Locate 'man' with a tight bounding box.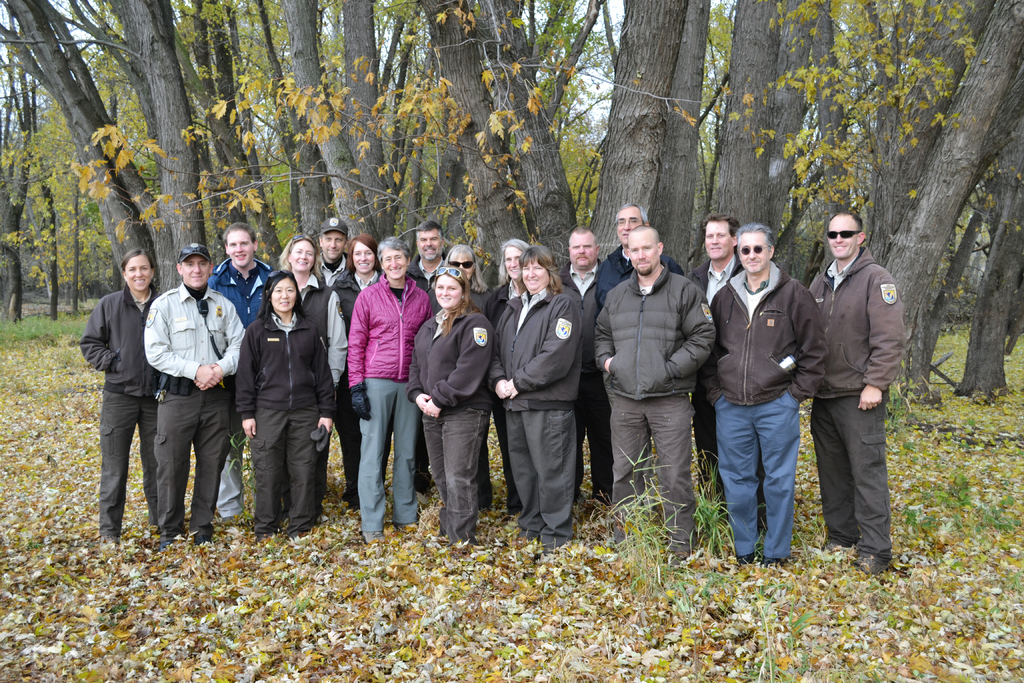
select_region(551, 226, 611, 501).
